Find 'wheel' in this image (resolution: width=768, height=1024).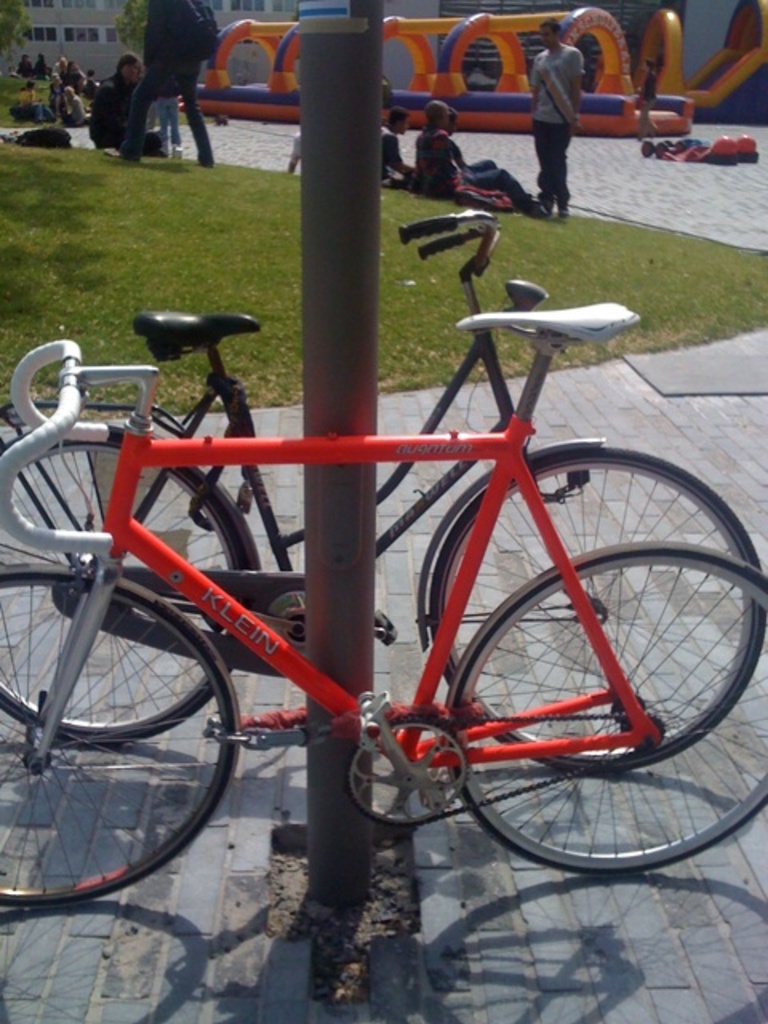
0, 576, 234, 909.
